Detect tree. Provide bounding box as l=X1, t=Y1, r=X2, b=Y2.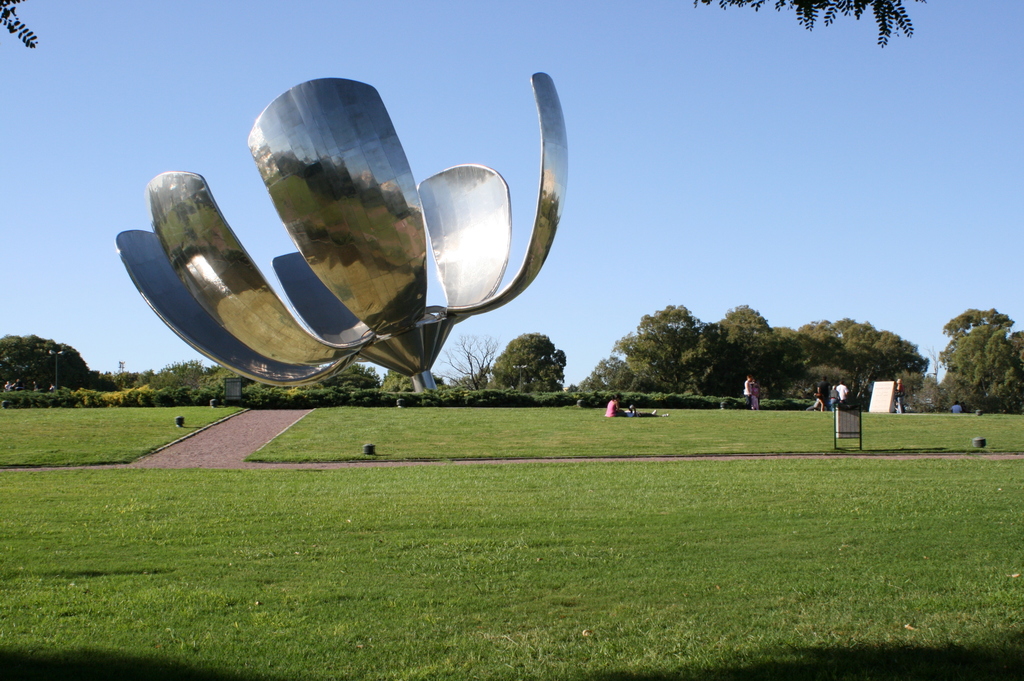
l=483, t=330, r=563, b=396.
